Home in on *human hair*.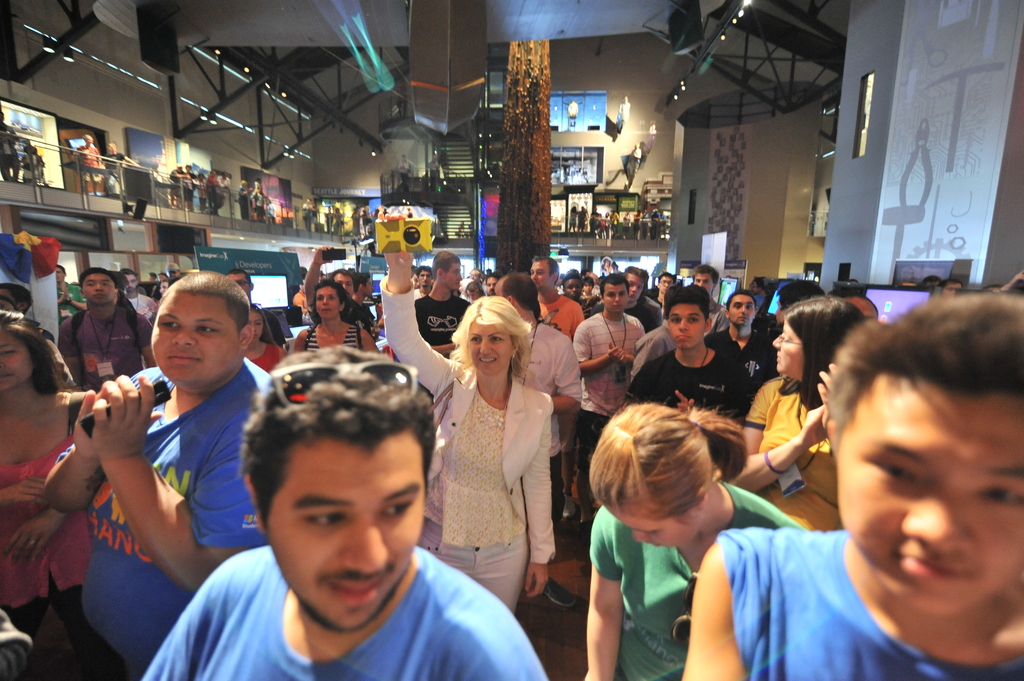
Homed in at [587, 393, 723, 520].
